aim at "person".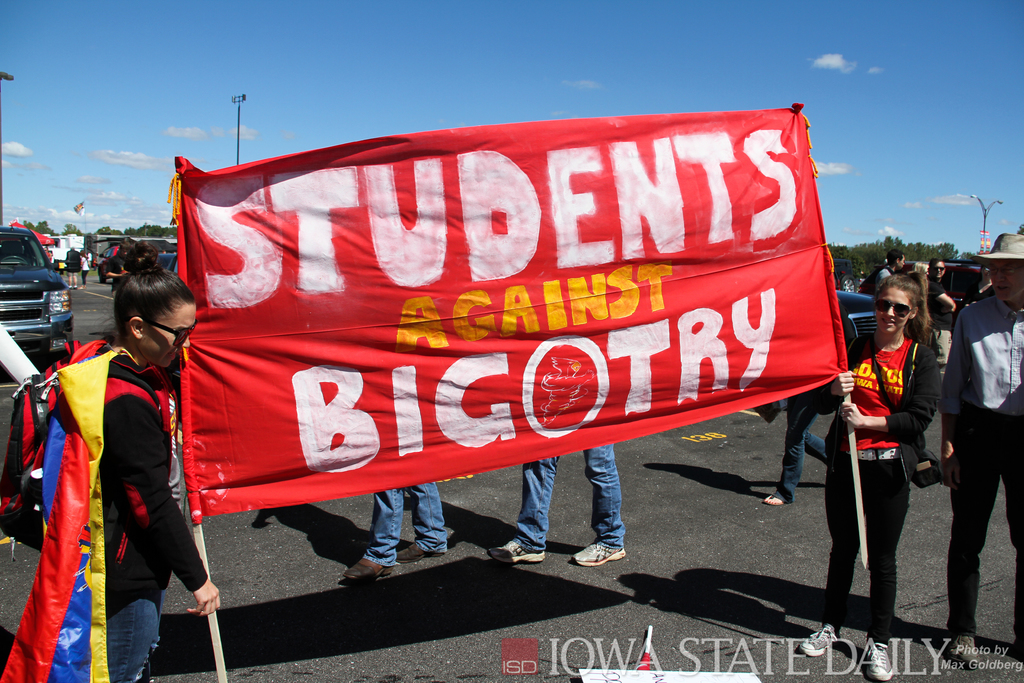
Aimed at <region>340, 484, 451, 587</region>.
